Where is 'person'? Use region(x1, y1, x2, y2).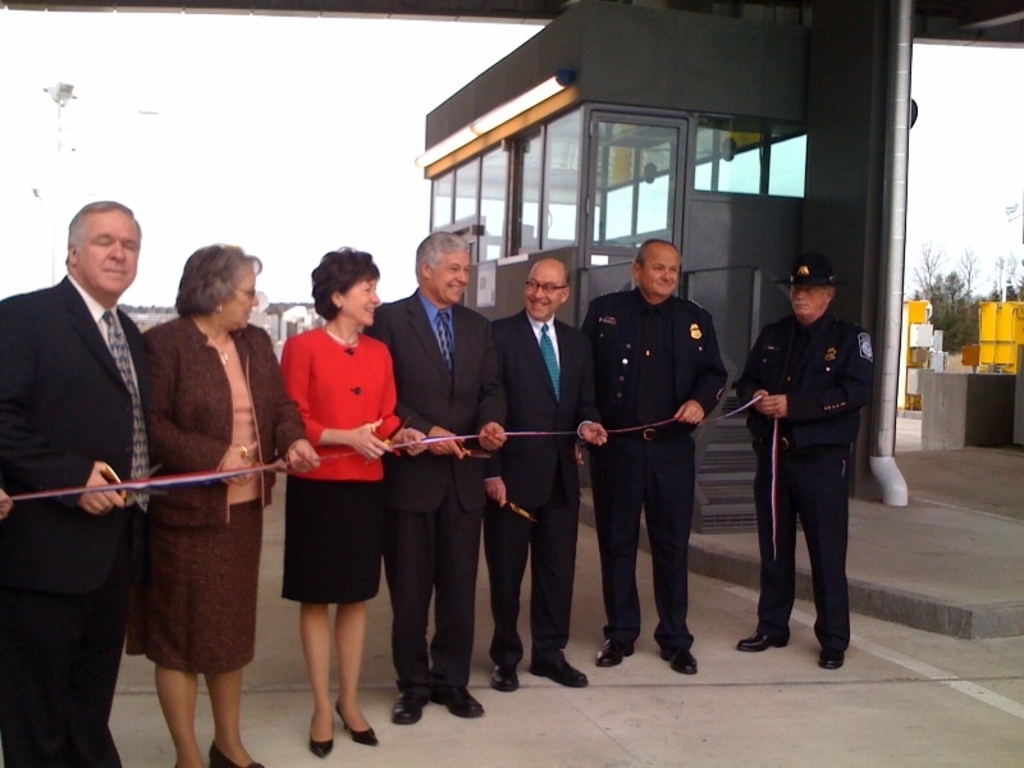
region(586, 202, 722, 690).
